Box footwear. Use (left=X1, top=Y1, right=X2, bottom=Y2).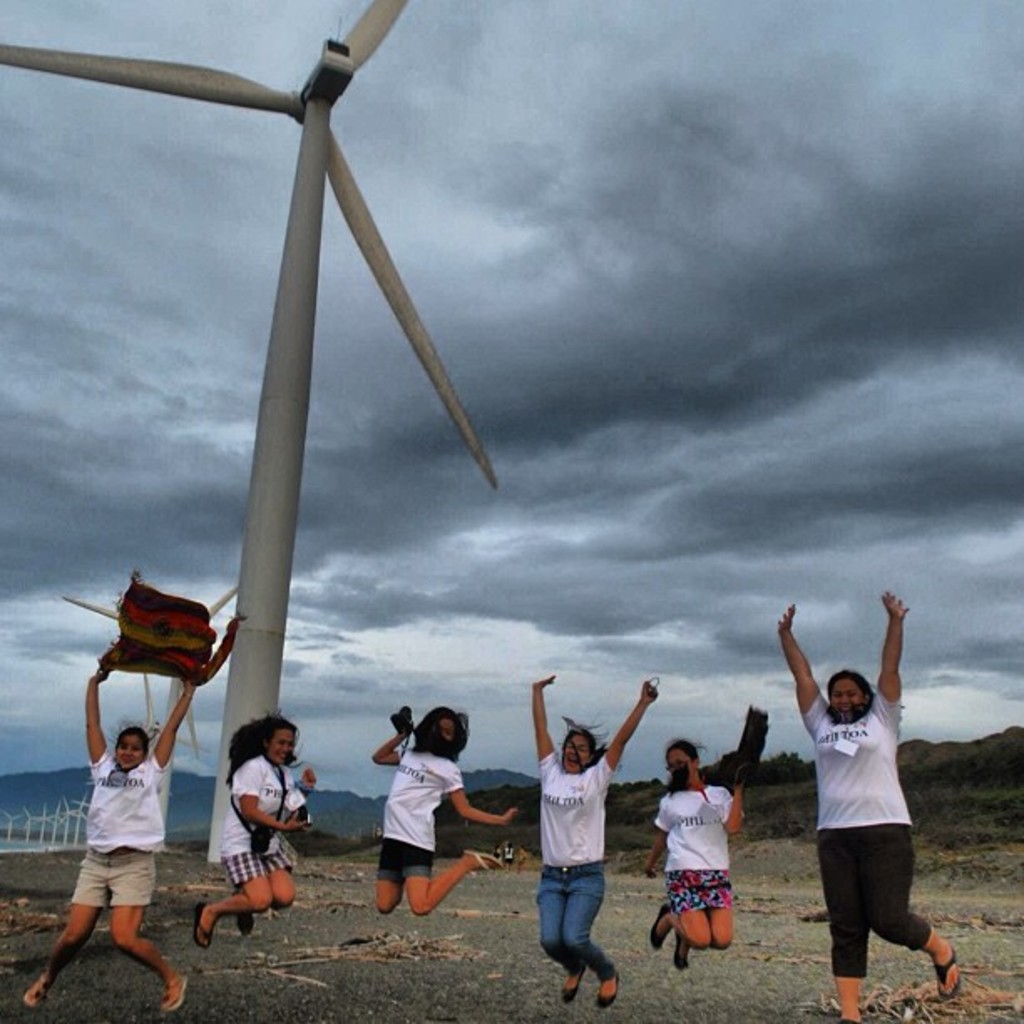
(left=559, top=969, right=587, bottom=1006).
